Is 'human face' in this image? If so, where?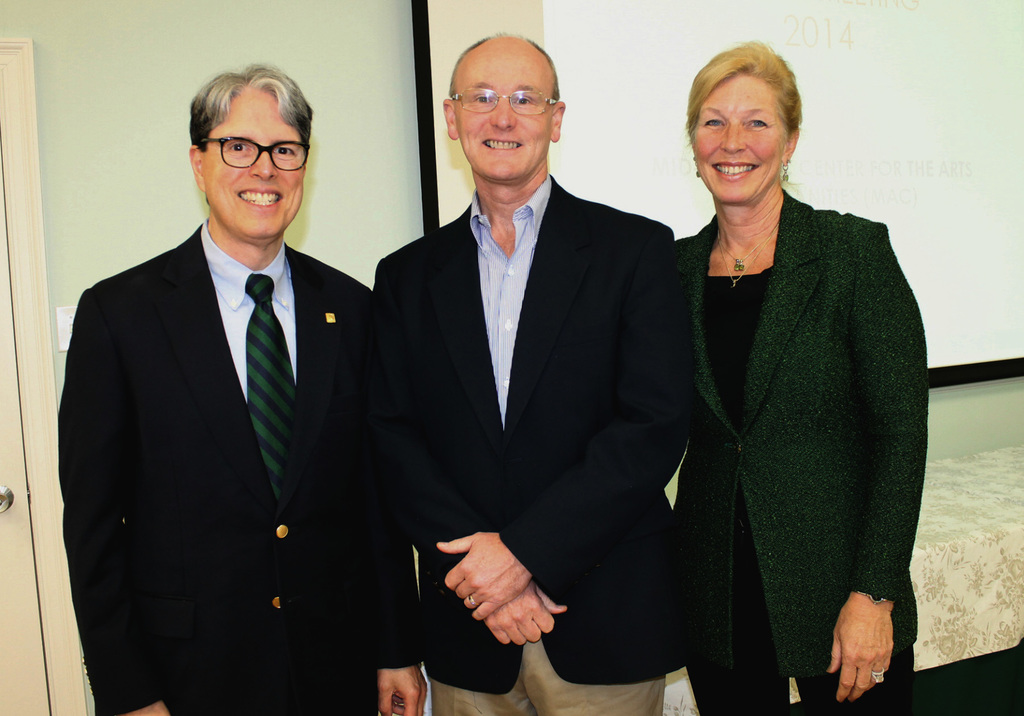
Yes, at (693, 73, 783, 204).
